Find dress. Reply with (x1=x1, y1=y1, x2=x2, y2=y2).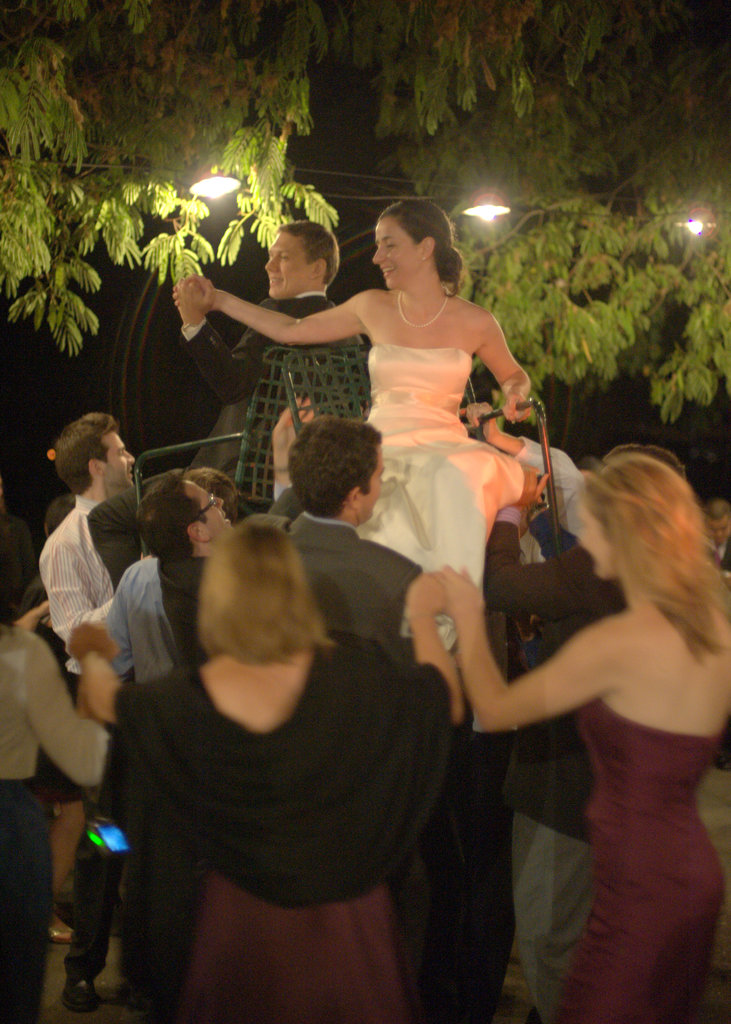
(x1=161, y1=861, x2=410, y2=1019).
